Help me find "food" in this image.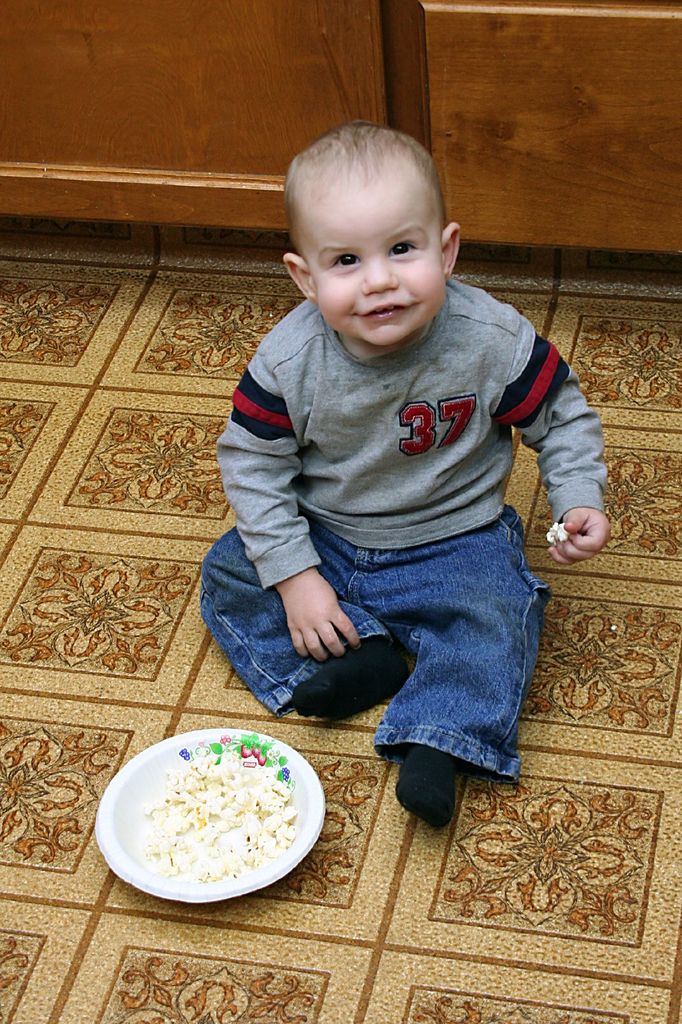
Found it: bbox=[111, 732, 315, 904].
